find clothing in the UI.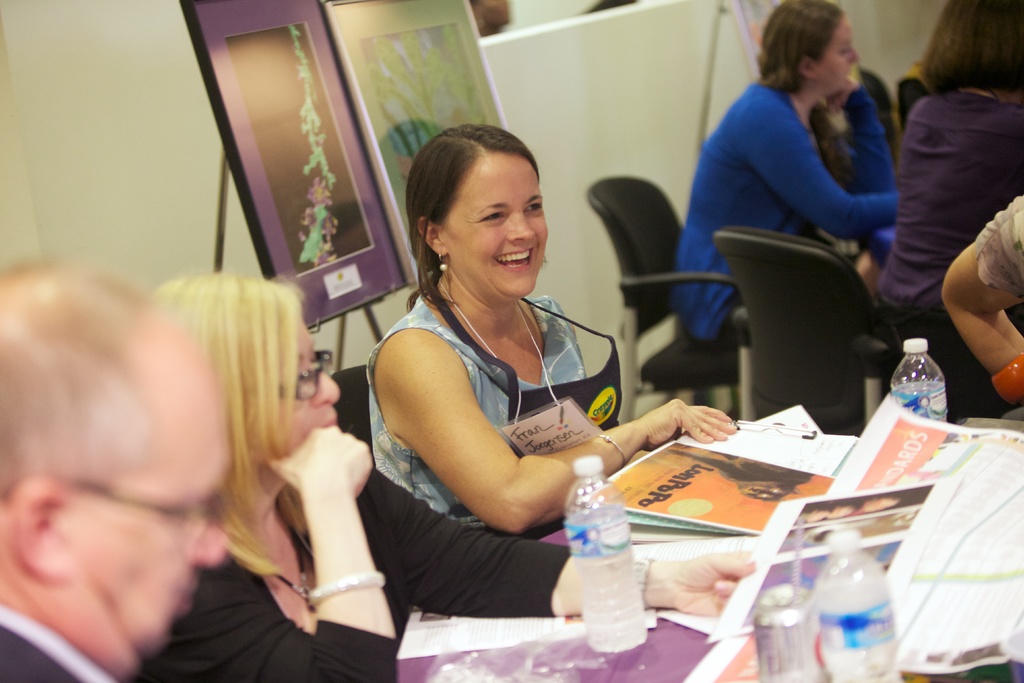
UI element at rect(364, 289, 595, 528).
